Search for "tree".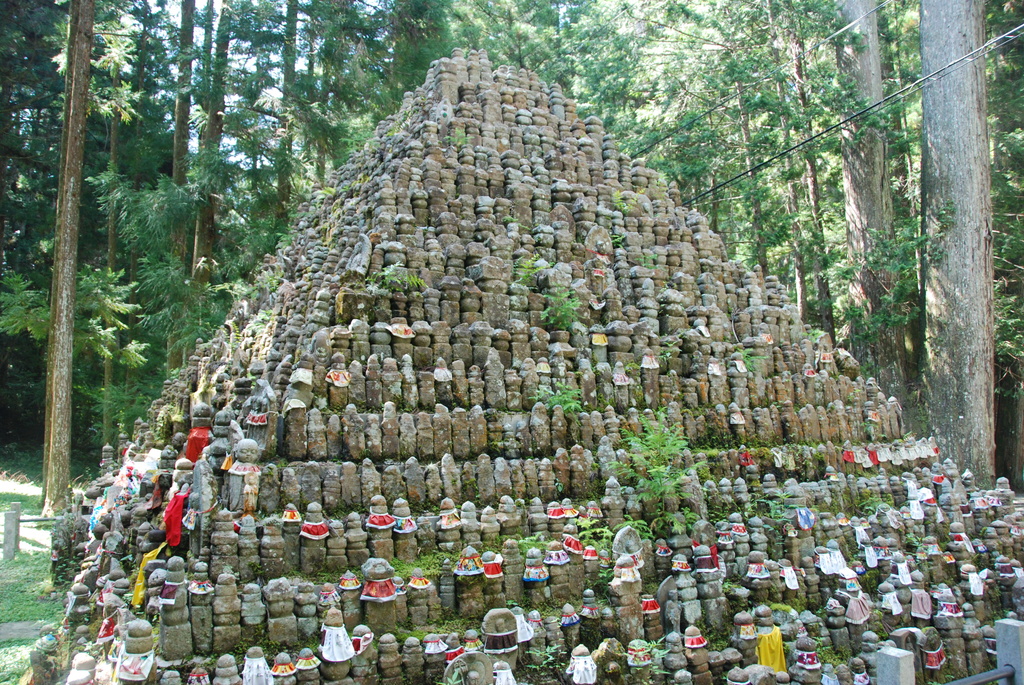
Found at Rect(925, 0, 989, 484).
